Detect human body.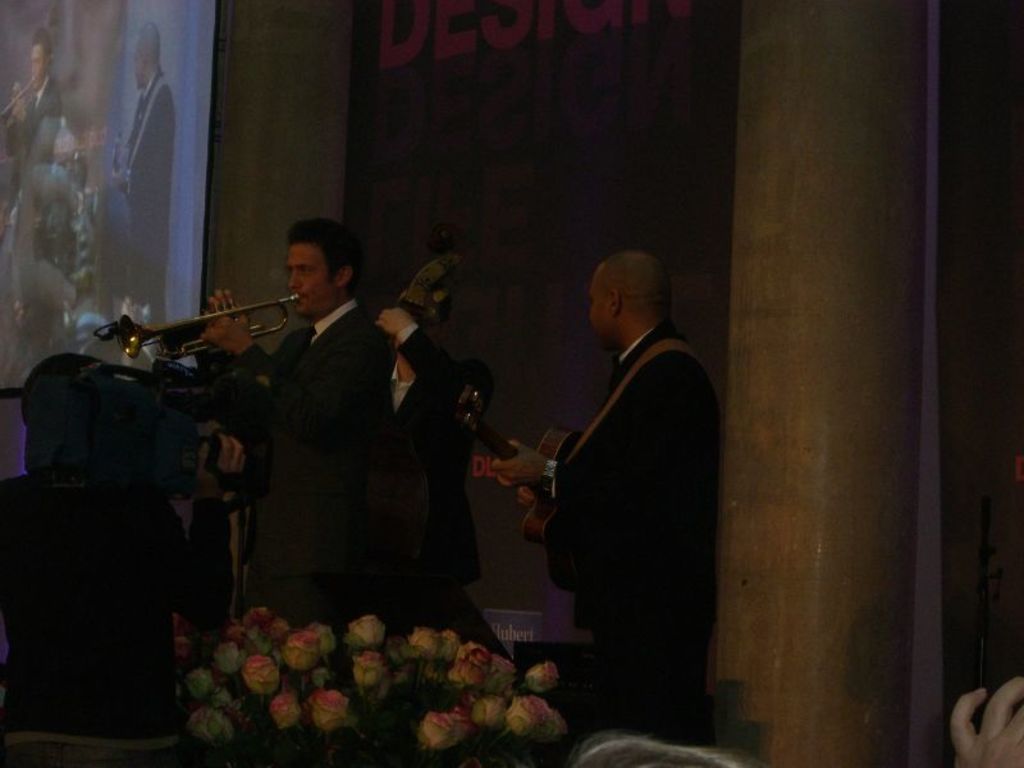
Detected at 512:223:705:767.
